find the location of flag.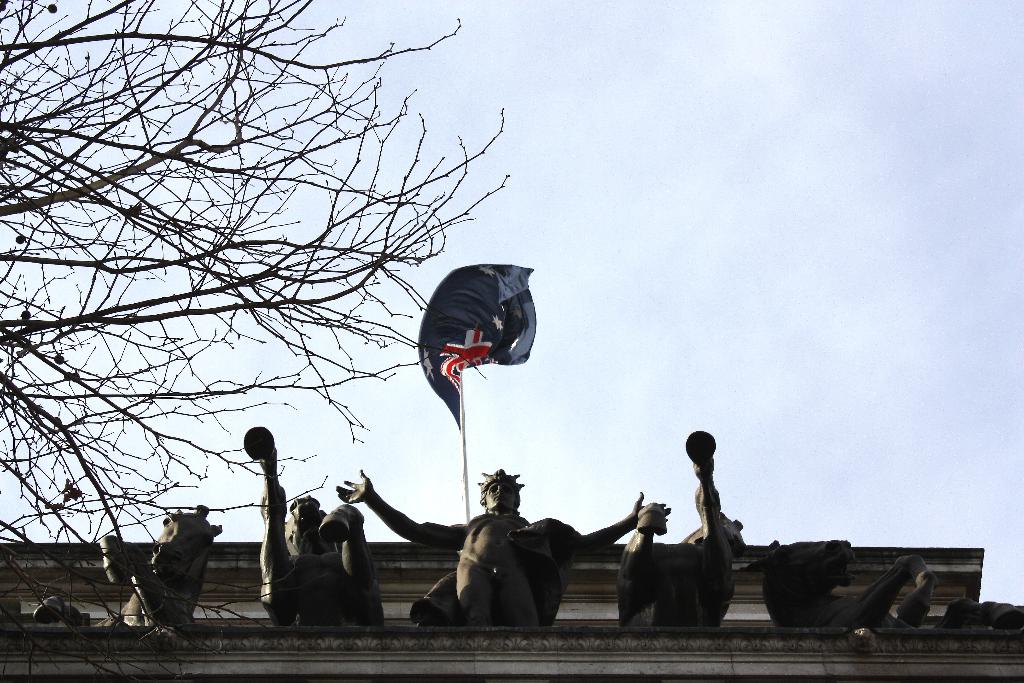
Location: bbox(418, 261, 540, 434).
